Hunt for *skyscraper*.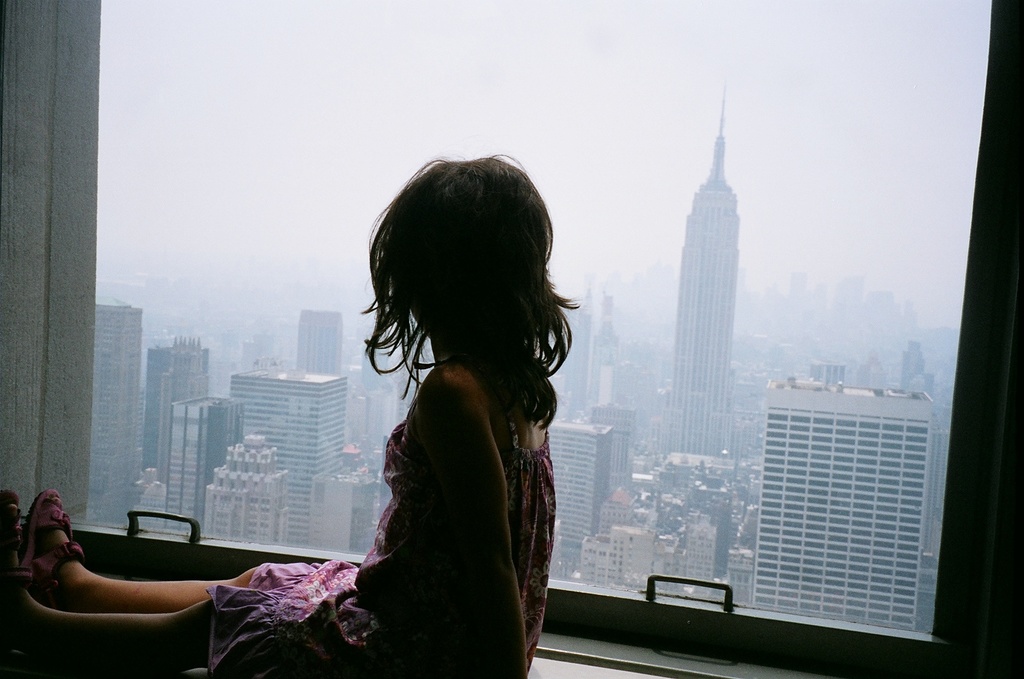
Hunted down at x1=755, y1=376, x2=929, y2=644.
